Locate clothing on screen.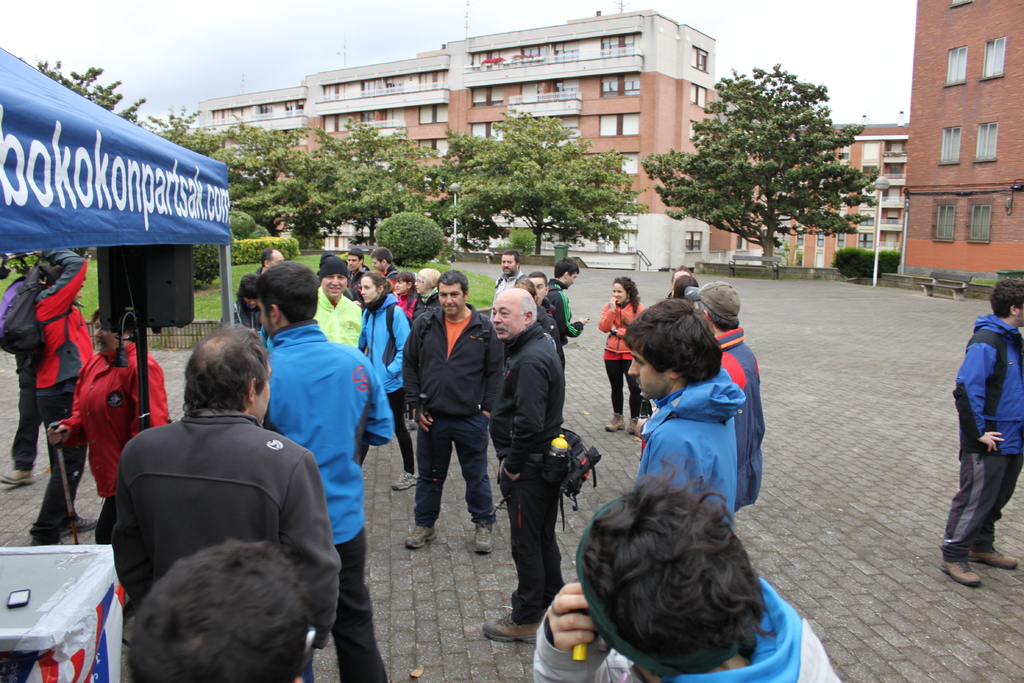
On screen at pyautogui.locateOnScreen(547, 276, 584, 350).
